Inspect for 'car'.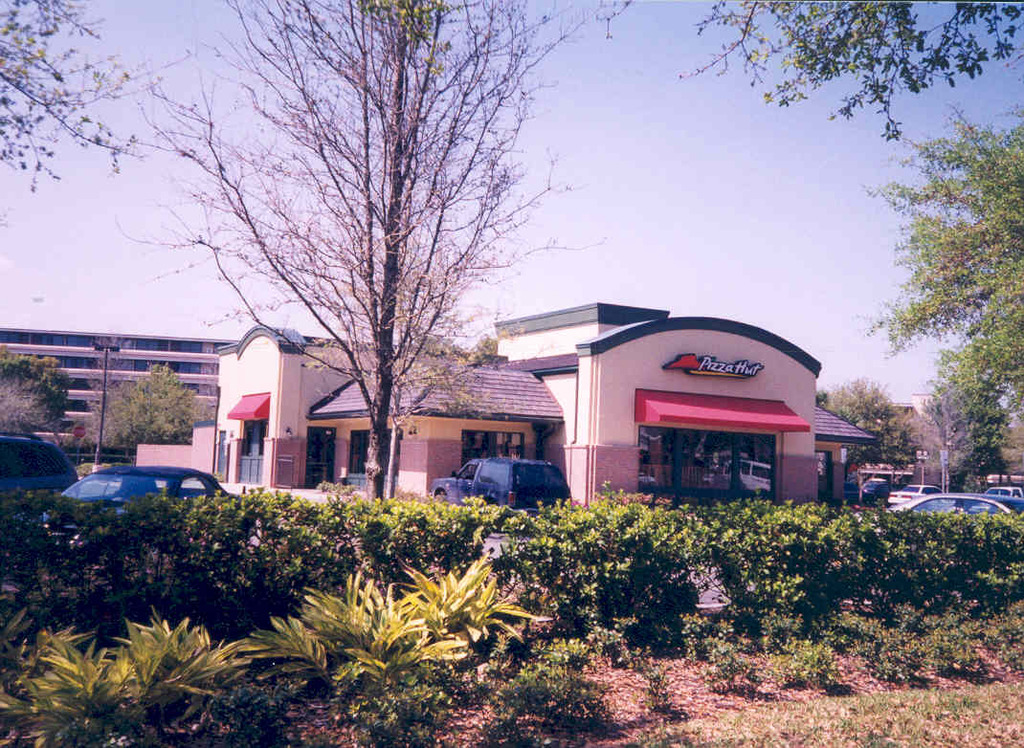
Inspection: <region>436, 456, 567, 515</region>.
